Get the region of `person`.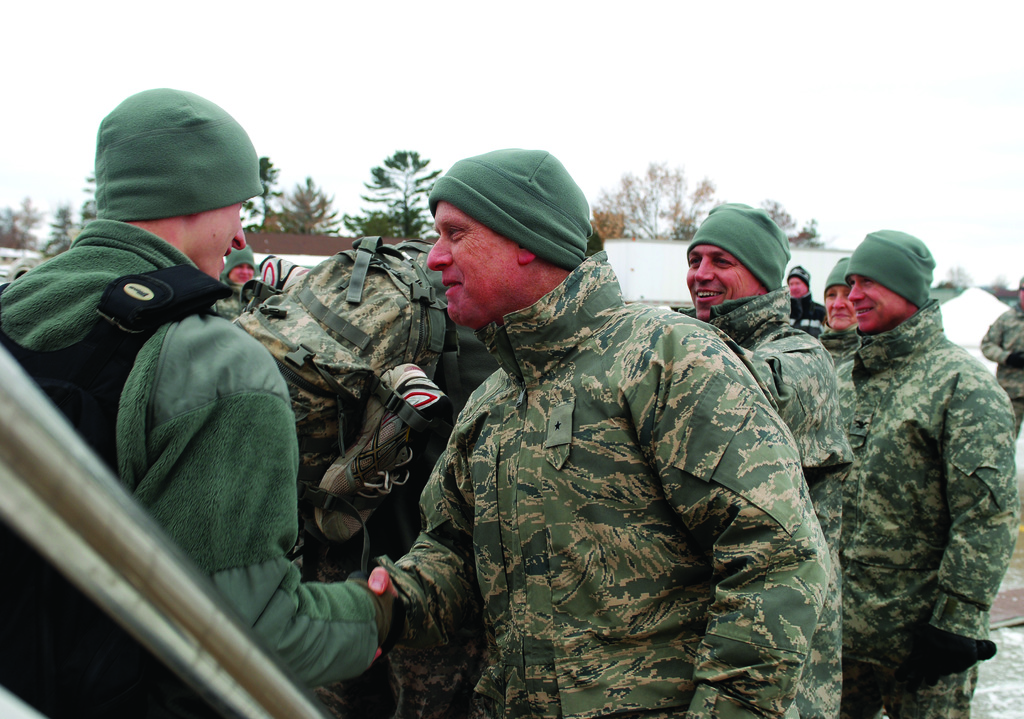
Rect(982, 273, 1023, 433).
